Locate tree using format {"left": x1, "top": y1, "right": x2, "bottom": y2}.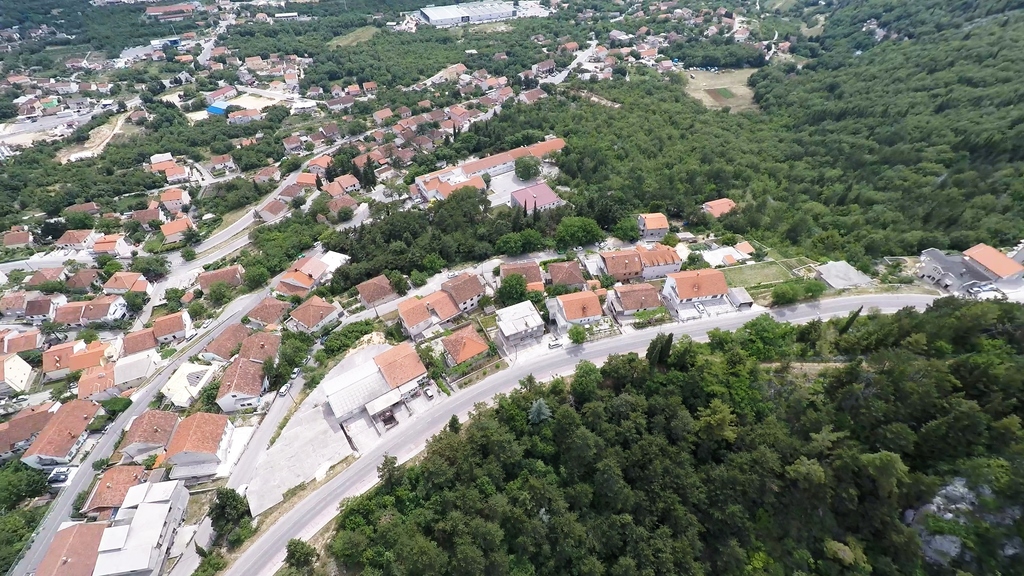
{"left": 323, "top": 317, "right": 376, "bottom": 356}.
